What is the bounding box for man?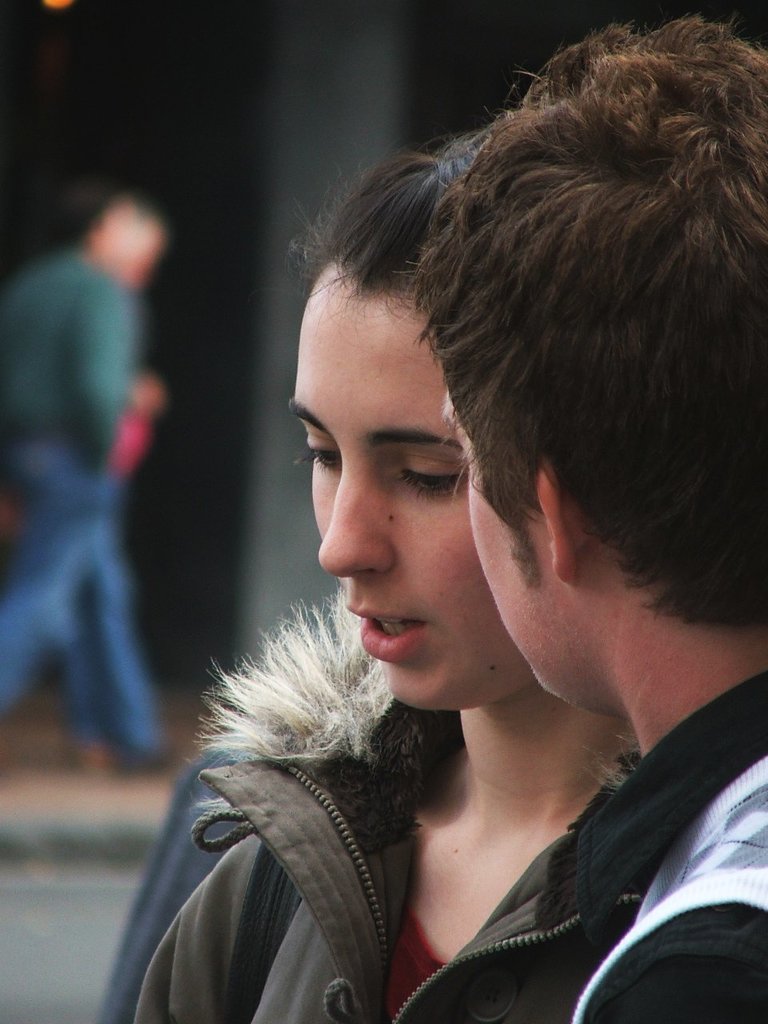
locate(20, 145, 209, 790).
